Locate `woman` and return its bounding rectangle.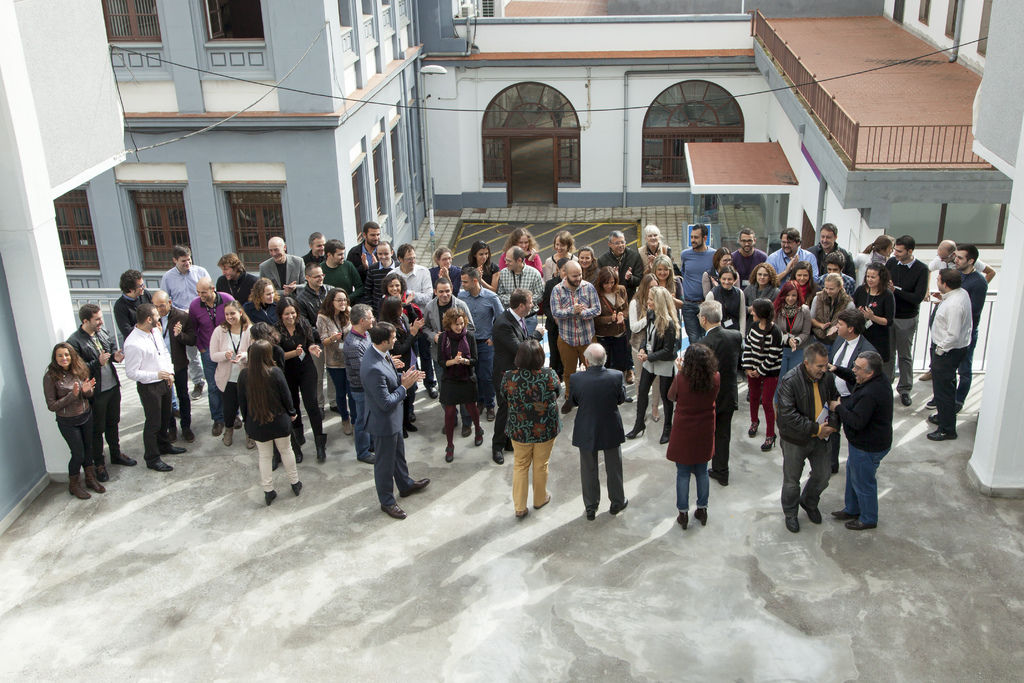
bbox(655, 258, 682, 349).
